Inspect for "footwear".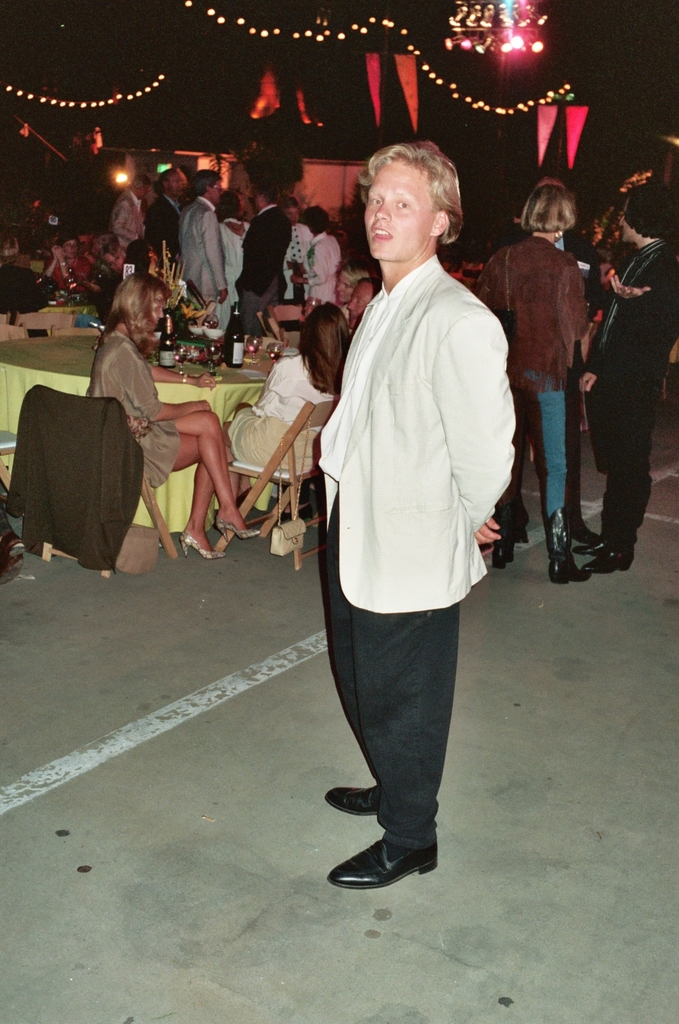
Inspection: {"x1": 492, "y1": 501, "x2": 516, "y2": 574}.
